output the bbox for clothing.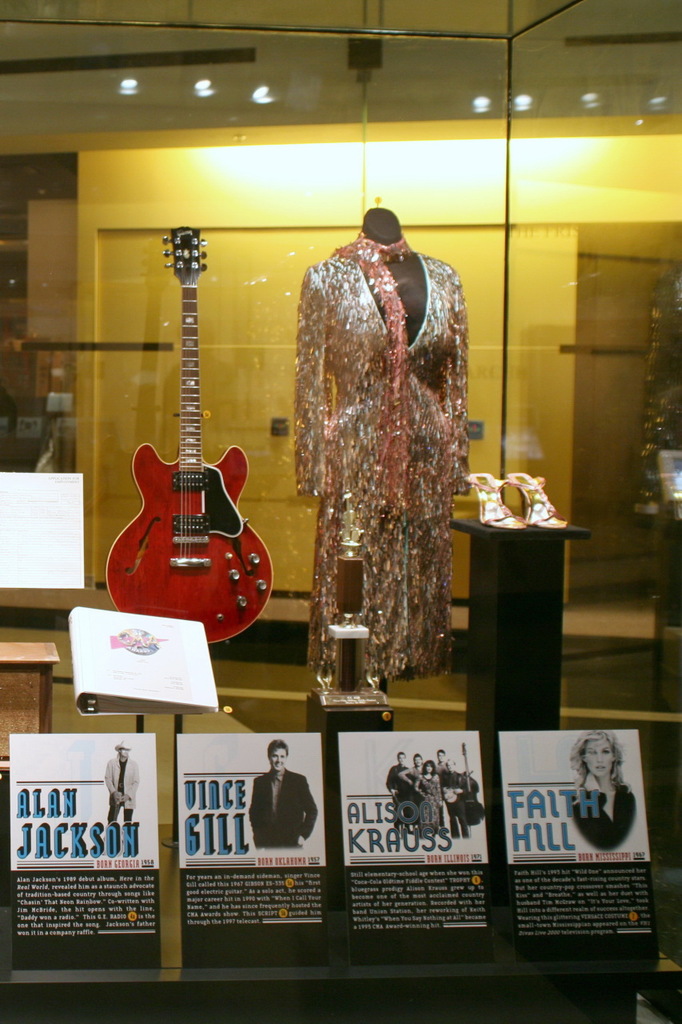
x1=570 y1=769 x2=636 y2=852.
